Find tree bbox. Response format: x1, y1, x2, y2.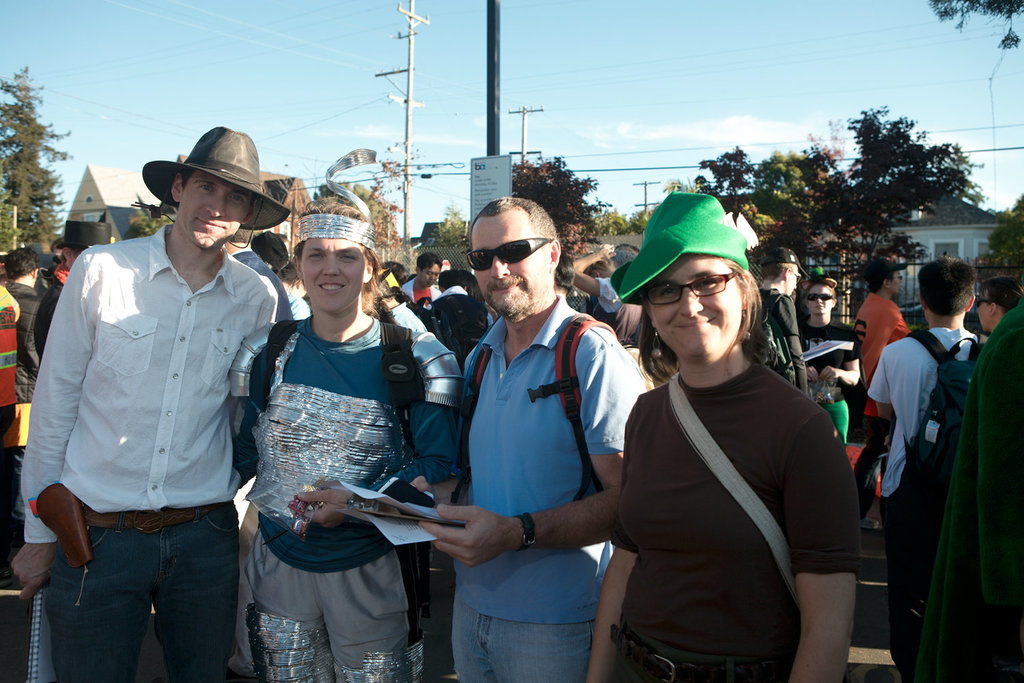
511, 148, 614, 258.
